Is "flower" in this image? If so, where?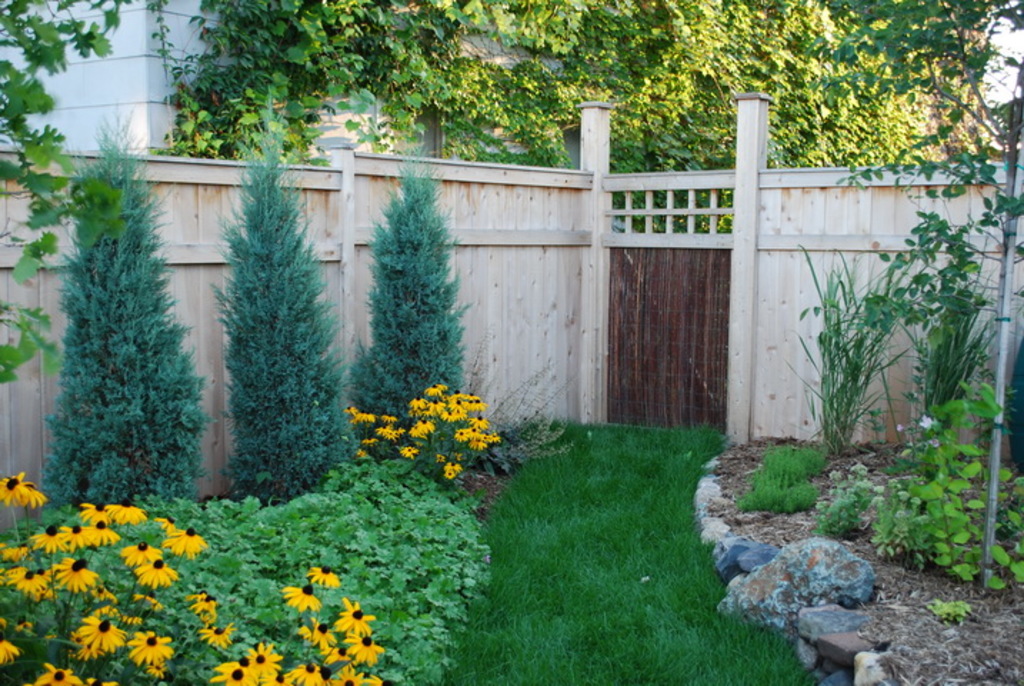
Yes, at {"left": 293, "top": 662, "right": 327, "bottom": 685}.
